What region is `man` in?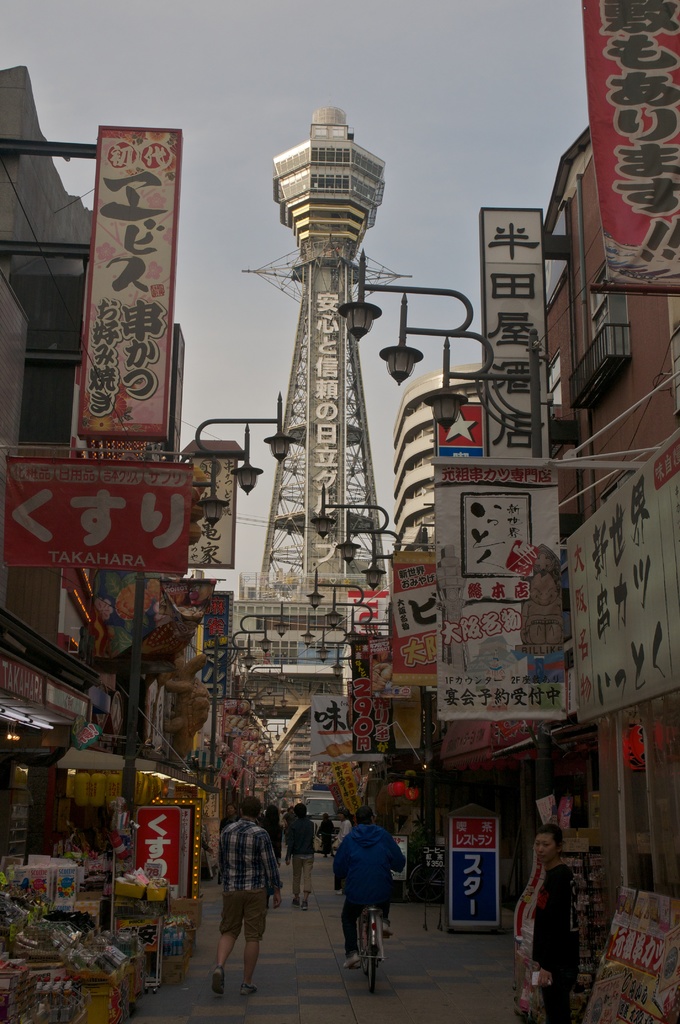
<region>263, 804, 285, 908</region>.
